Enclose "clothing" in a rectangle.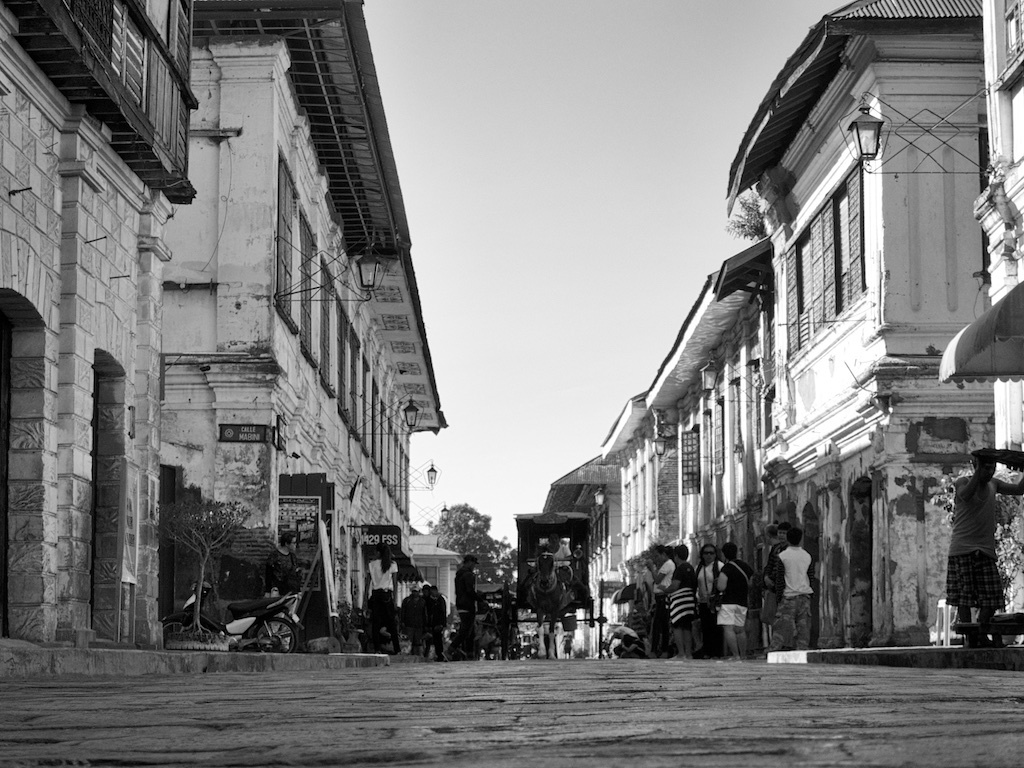
pyautogui.locateOnScreen(944, 474, 1007, 610).
